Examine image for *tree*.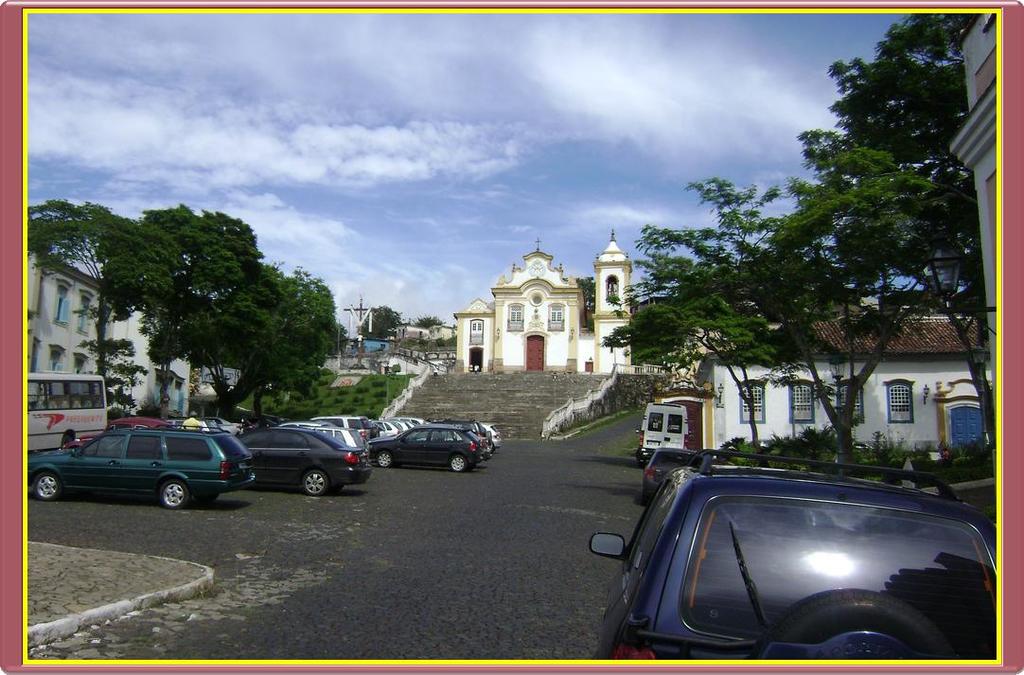
Examination result: (412,313,448,330).
